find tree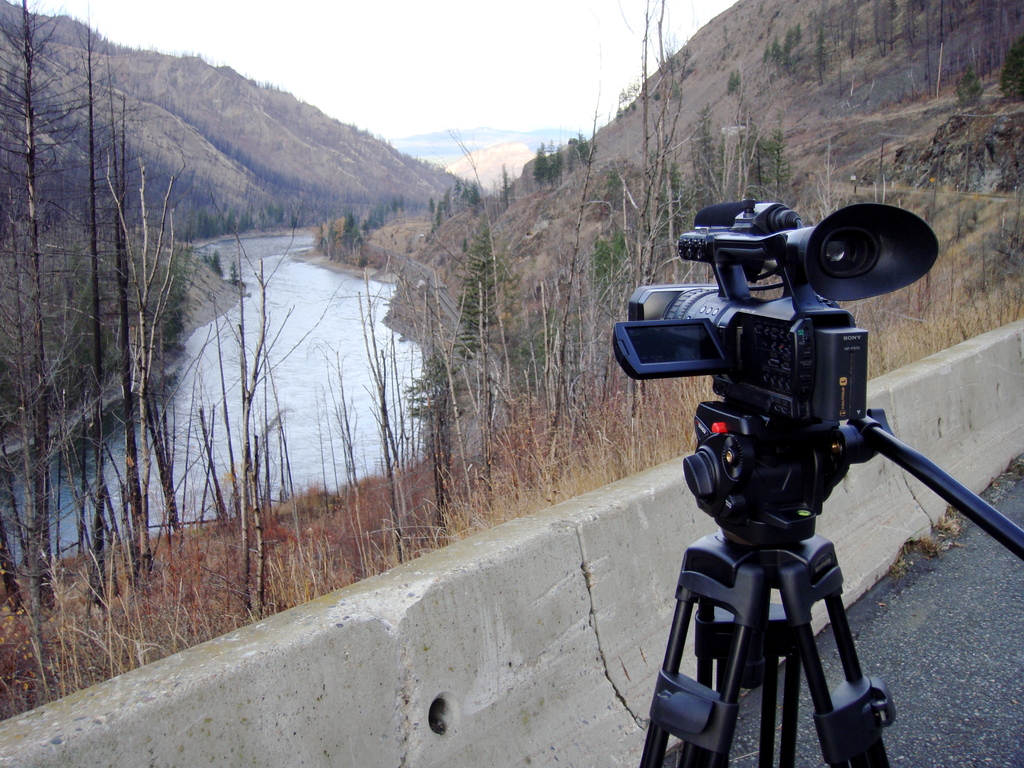
bbox(530, 141, 551, 188)
